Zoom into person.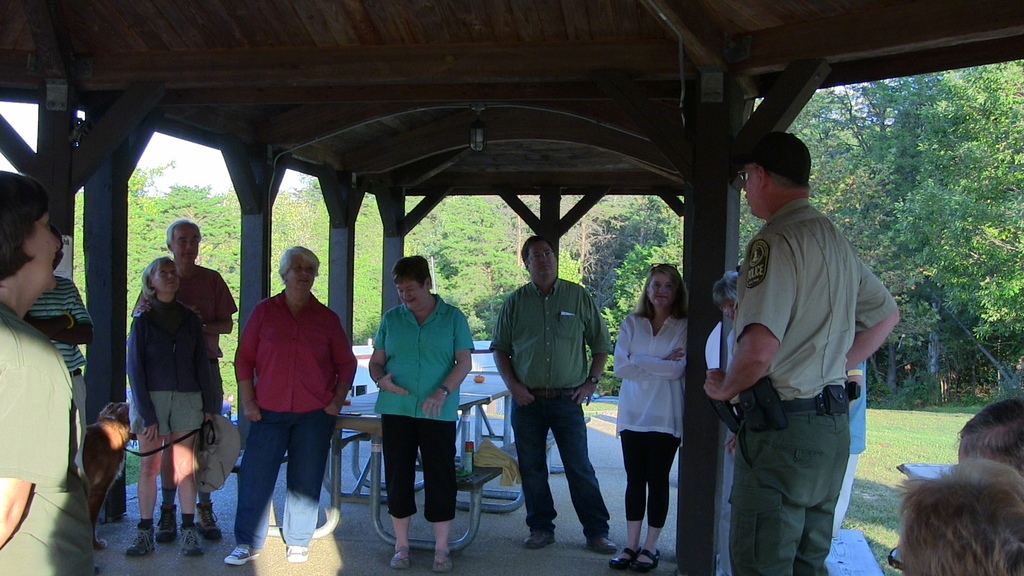
Zoom target: (left=959, top=397, right=1023, bottom=471).
